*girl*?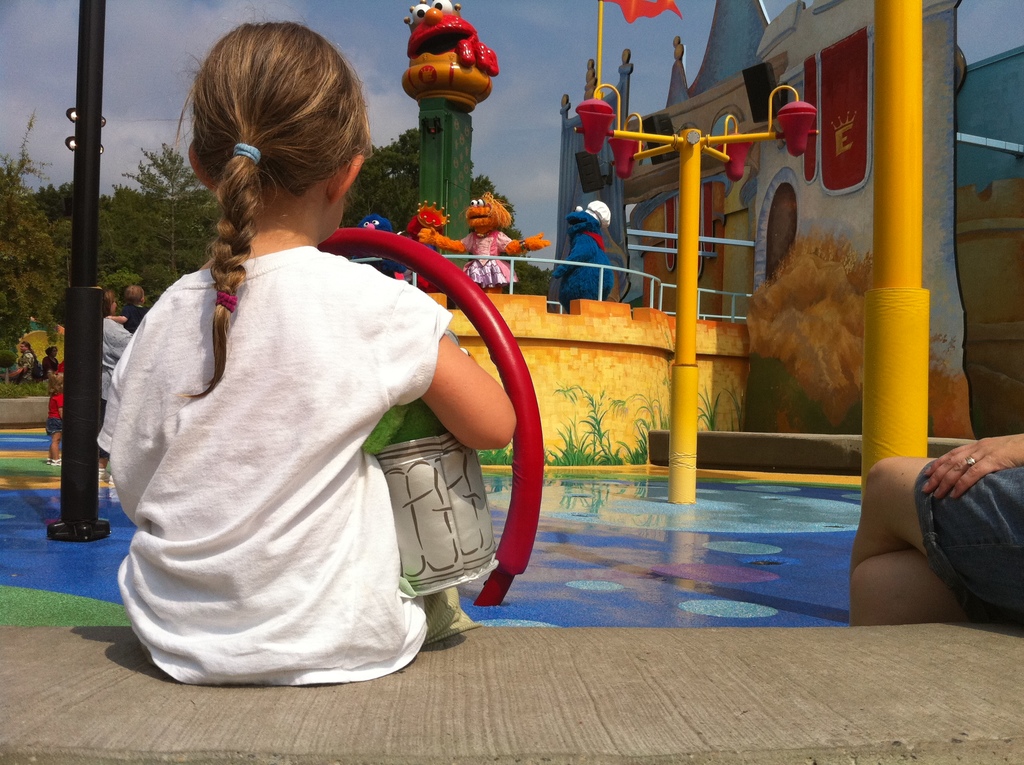
{"left": 94, "top": 19, "right": 509, "bottom": 673}
